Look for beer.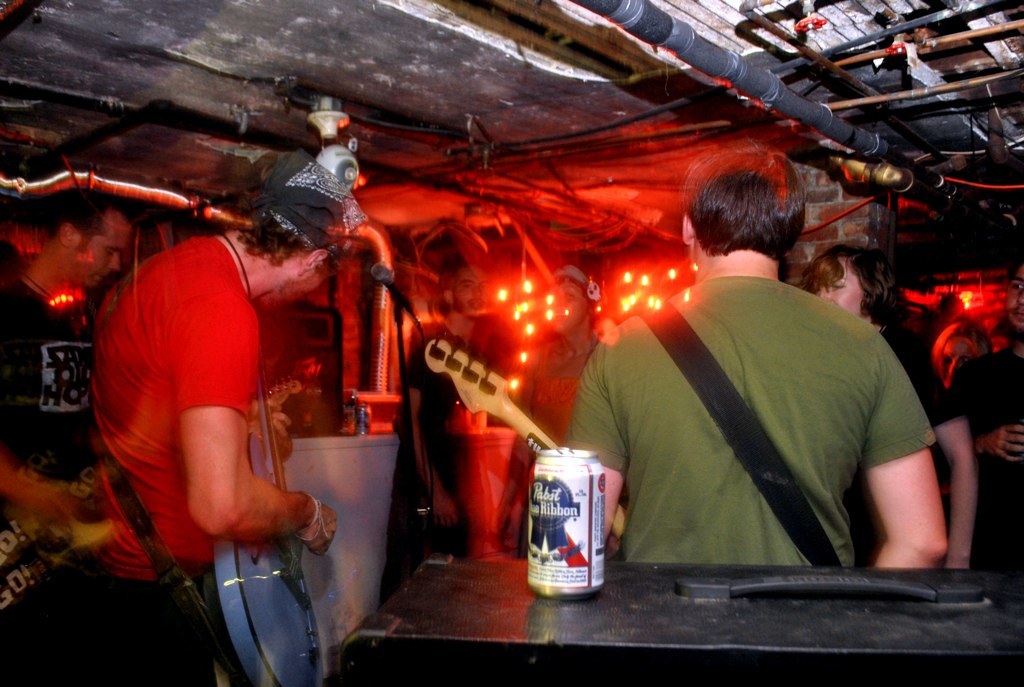
Found: 506, 434, 618, 612.
